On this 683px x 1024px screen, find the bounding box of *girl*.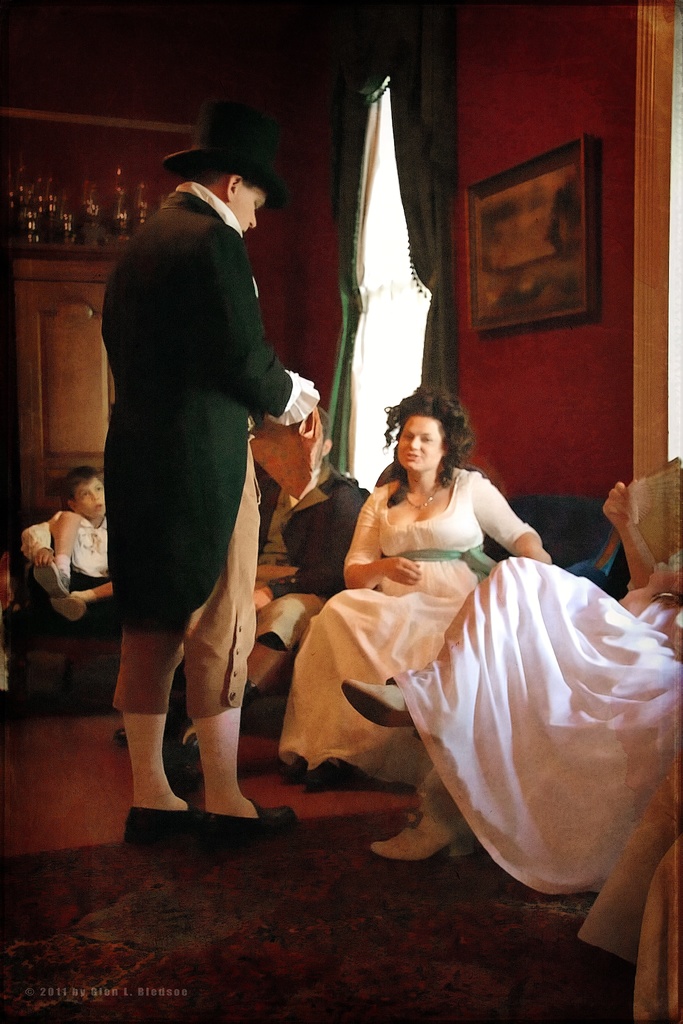
Bounding box: box=[274, 386, 547, 788].
